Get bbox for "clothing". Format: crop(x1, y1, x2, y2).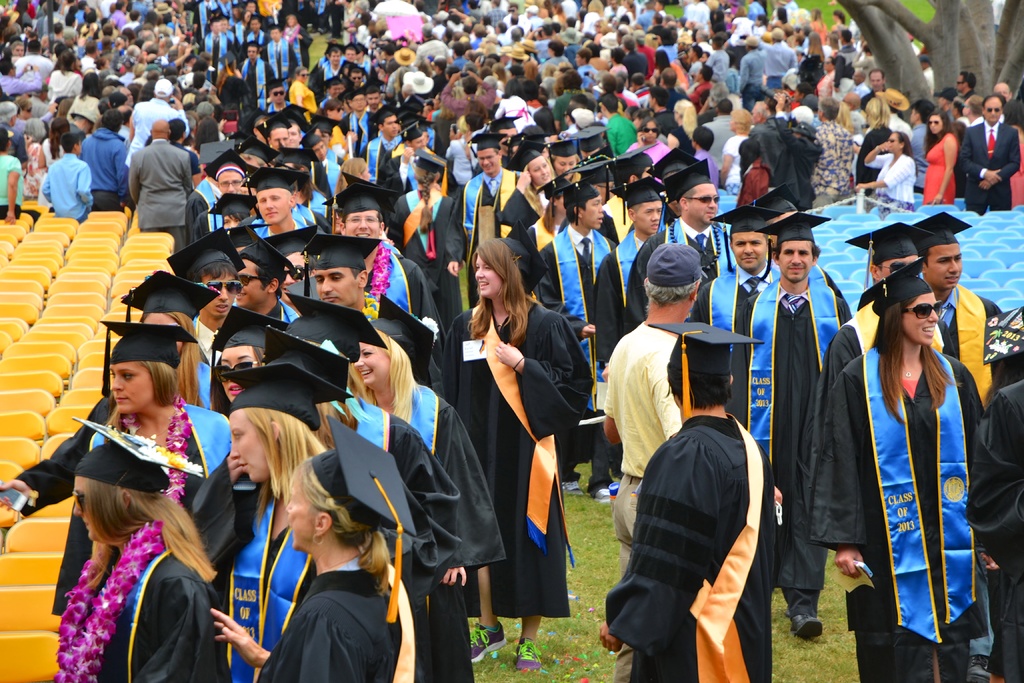
crop(817, 21, 828, 46).
